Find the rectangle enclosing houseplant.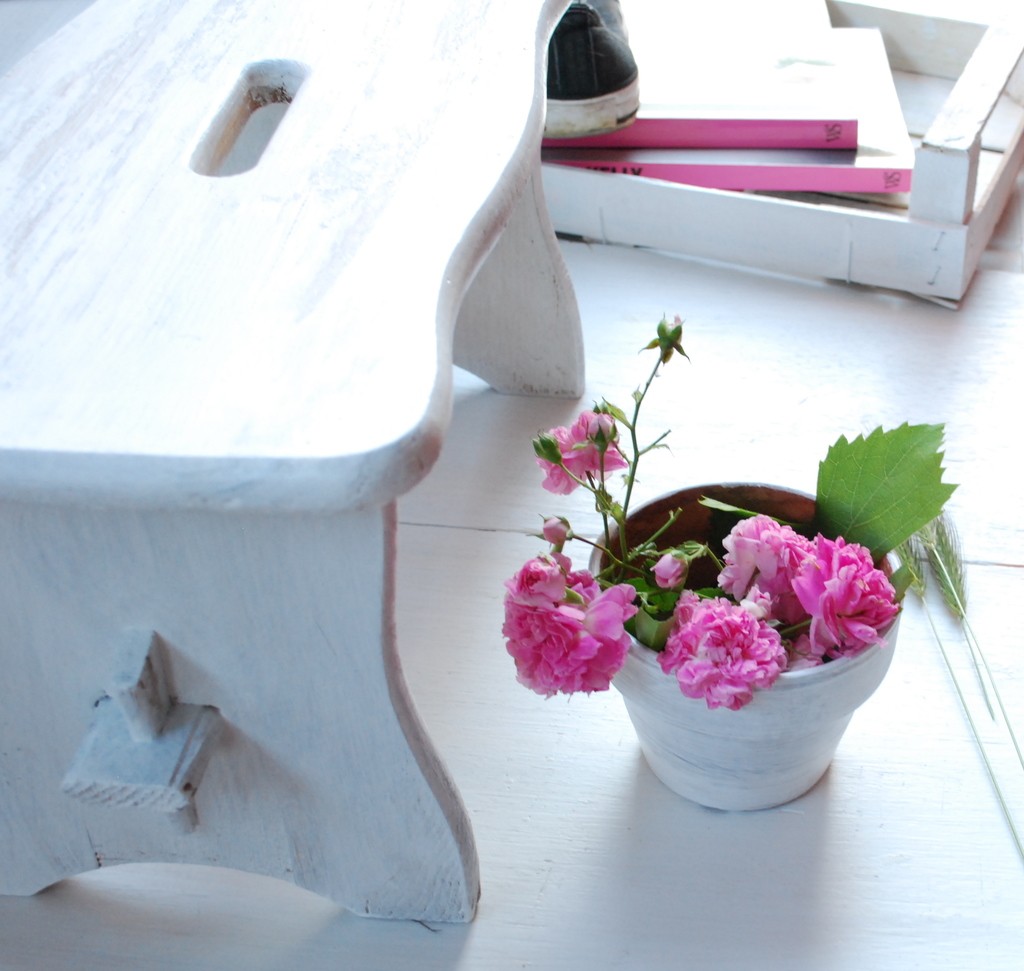
left=493, top=309, right=966, bottom=810.
